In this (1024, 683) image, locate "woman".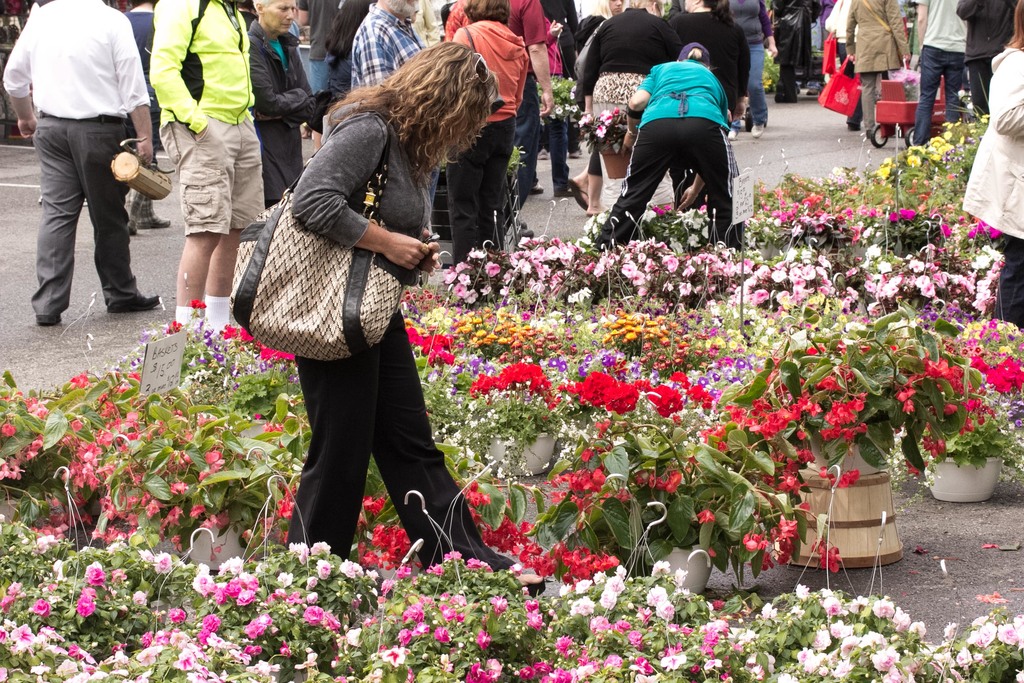
Bounding box: 574, 0, 678, 227.
